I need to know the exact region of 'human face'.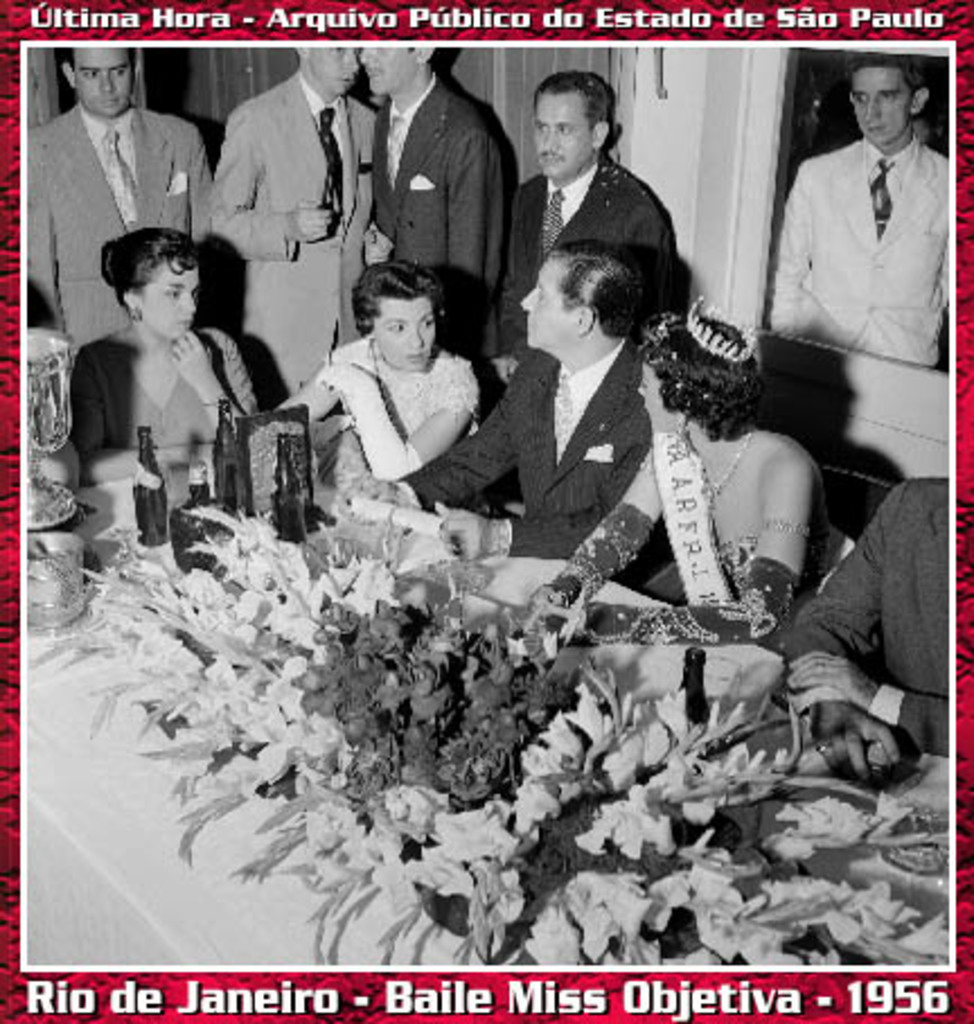
Region: [left=537, top=95, right=591, bottom=176].
